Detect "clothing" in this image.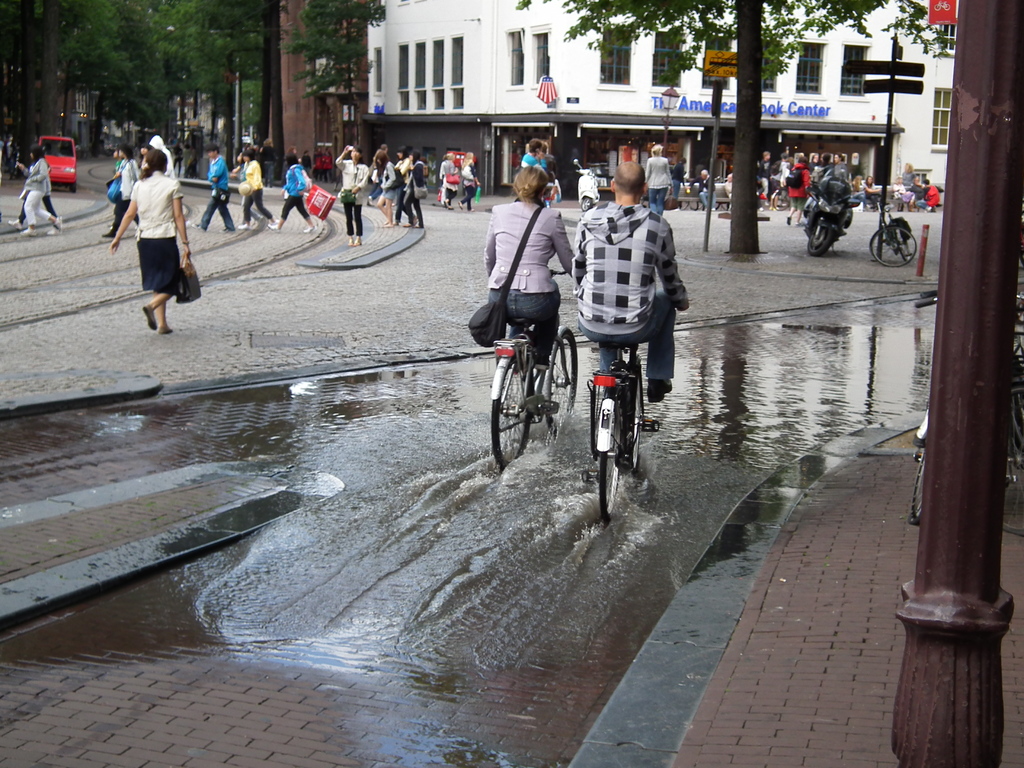
Detection: 692 176 714 212.
